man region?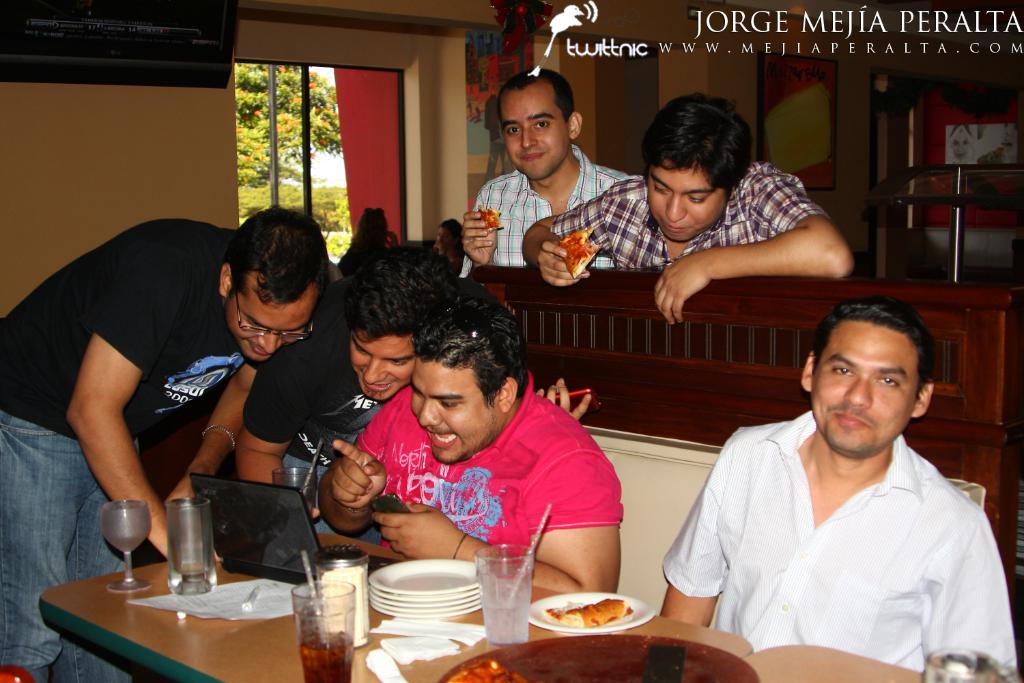
rect(237, 241, 589, 546)
